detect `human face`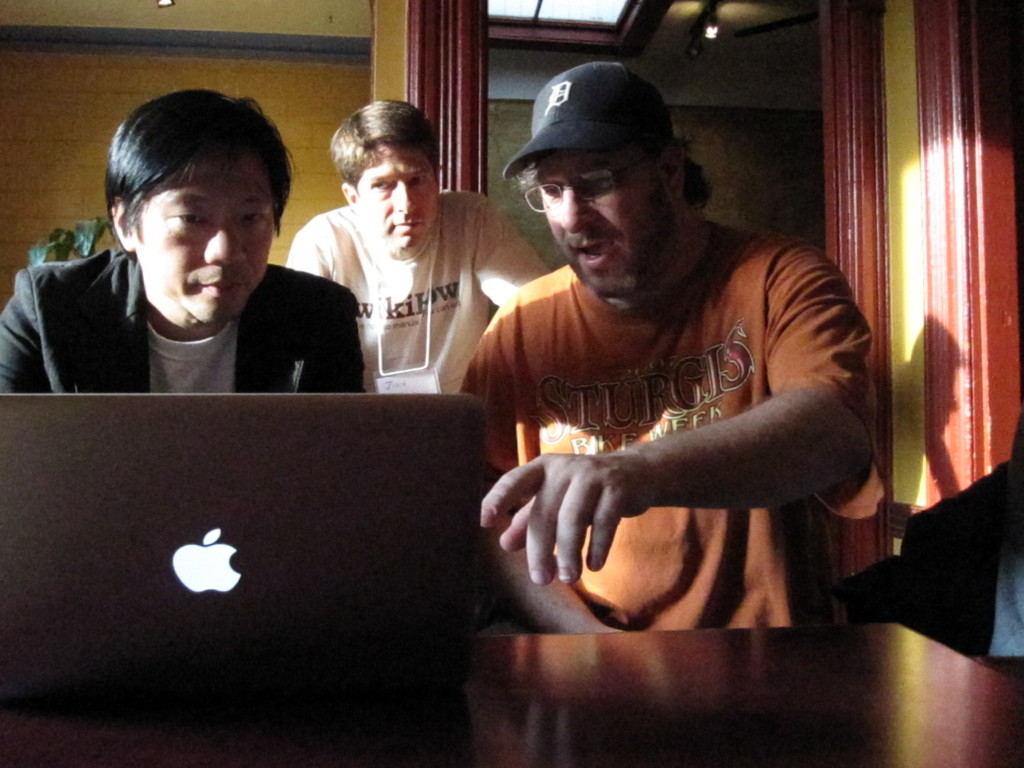
[left=546, top=153, right=669, bottom=292]
